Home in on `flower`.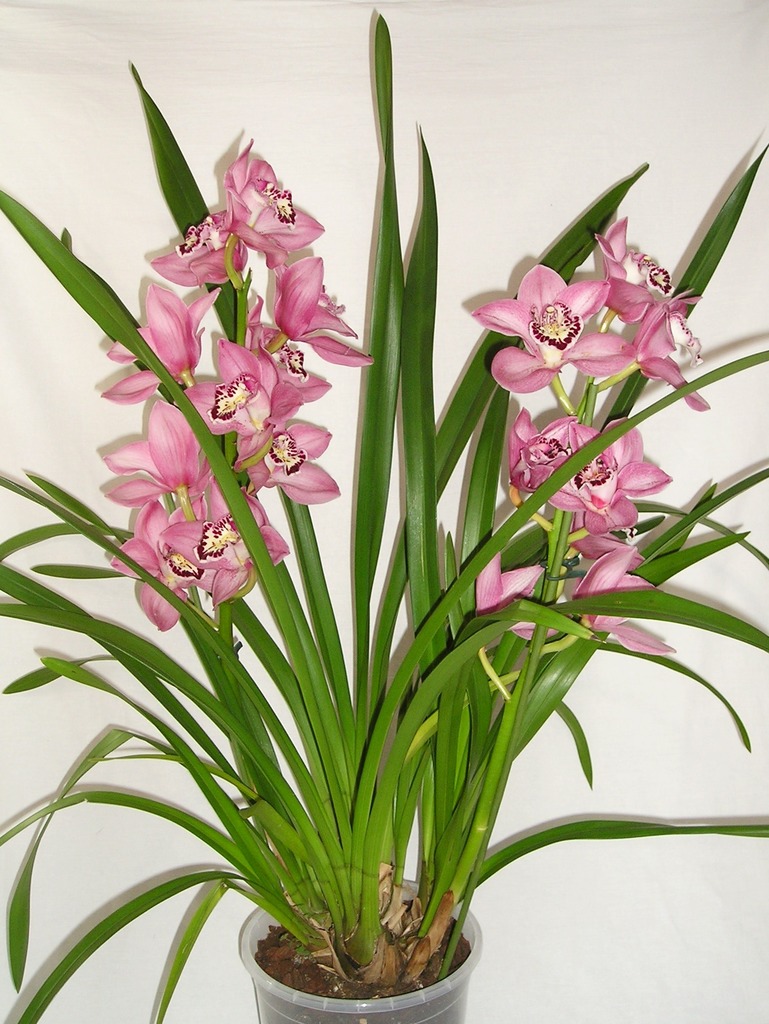
Homed in at crop(230, 132, 329, 271).
